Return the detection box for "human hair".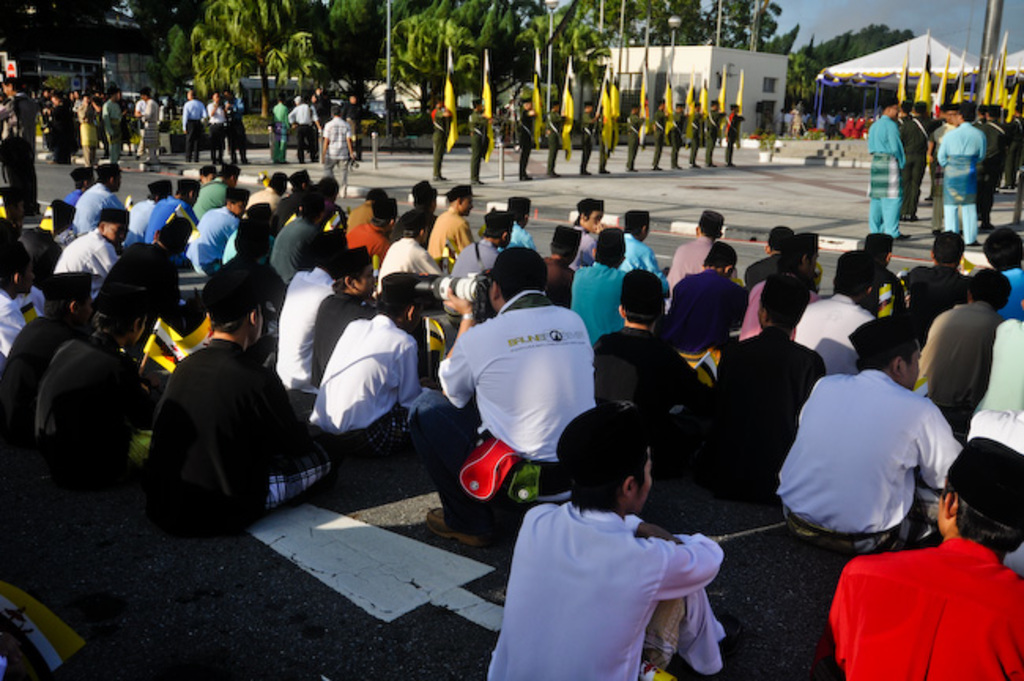
332, 274, 347, 292.
